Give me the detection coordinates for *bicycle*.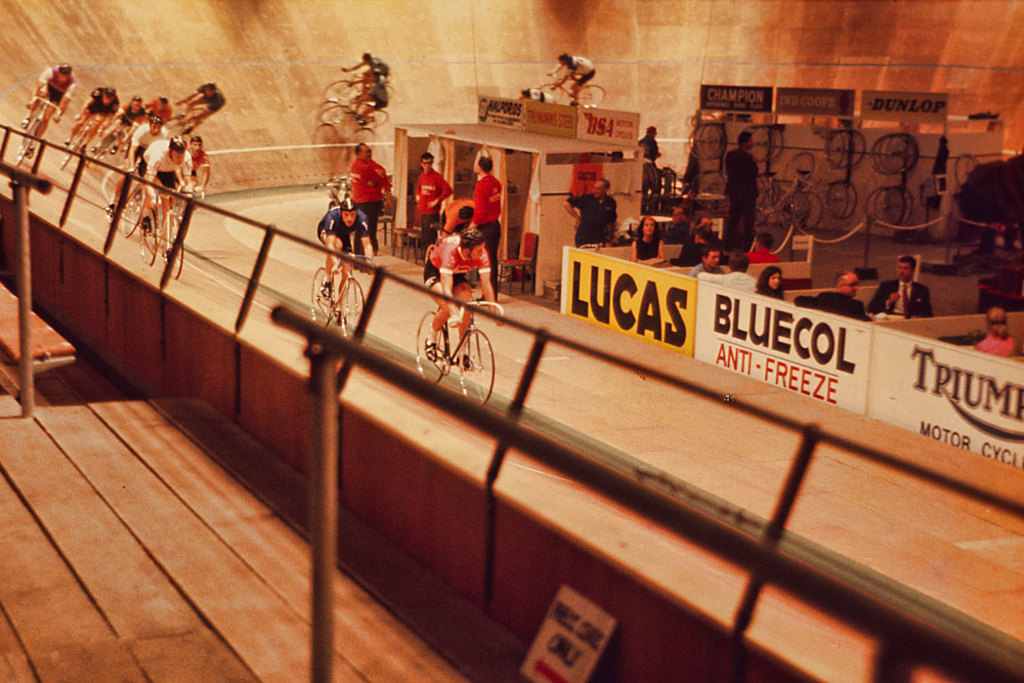
Rect(94, 103, 141, 161).
